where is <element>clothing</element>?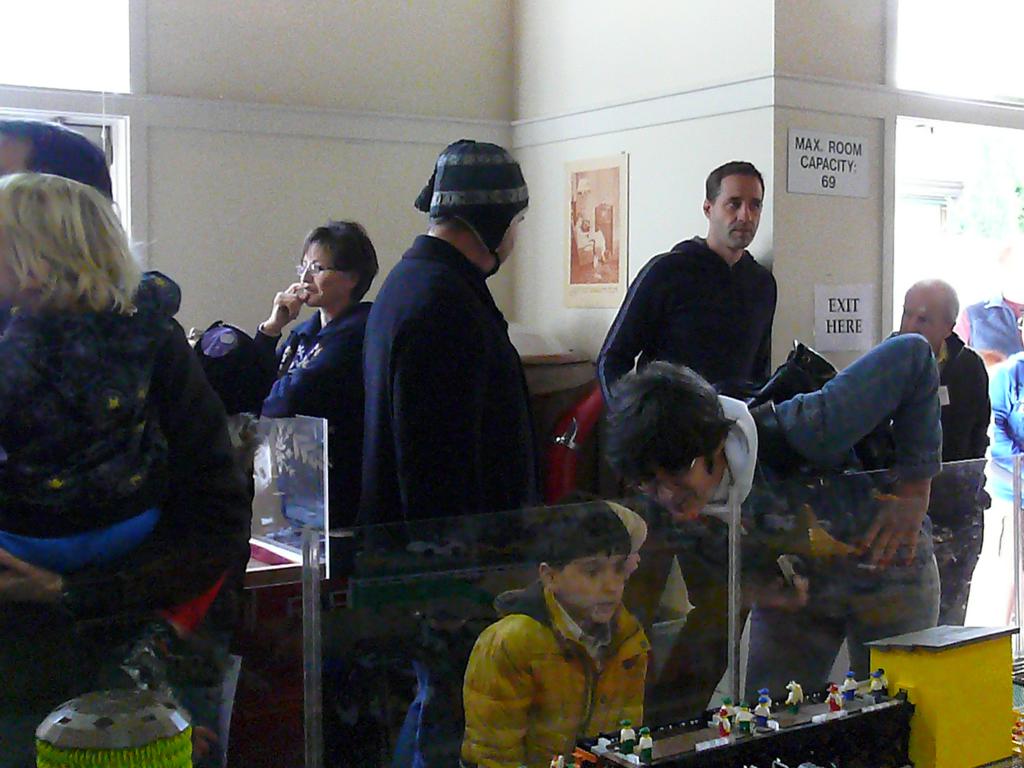
x1=984 y1=351 x2=1023 y2=564.
